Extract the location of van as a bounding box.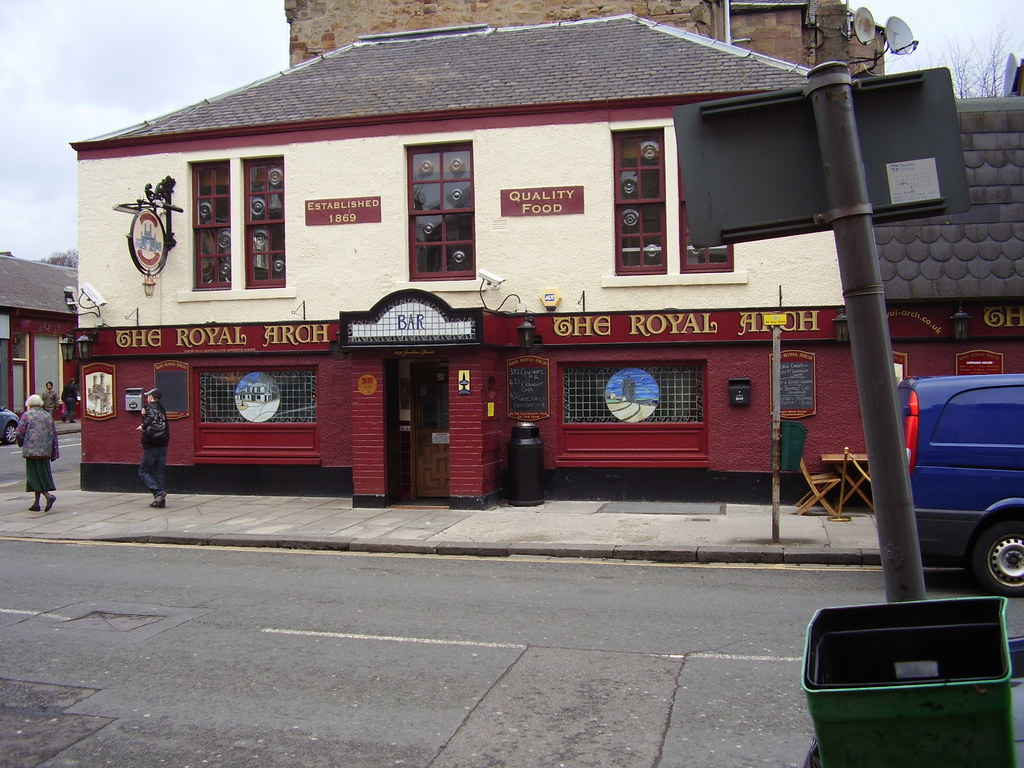
(897,368,1023,598).
